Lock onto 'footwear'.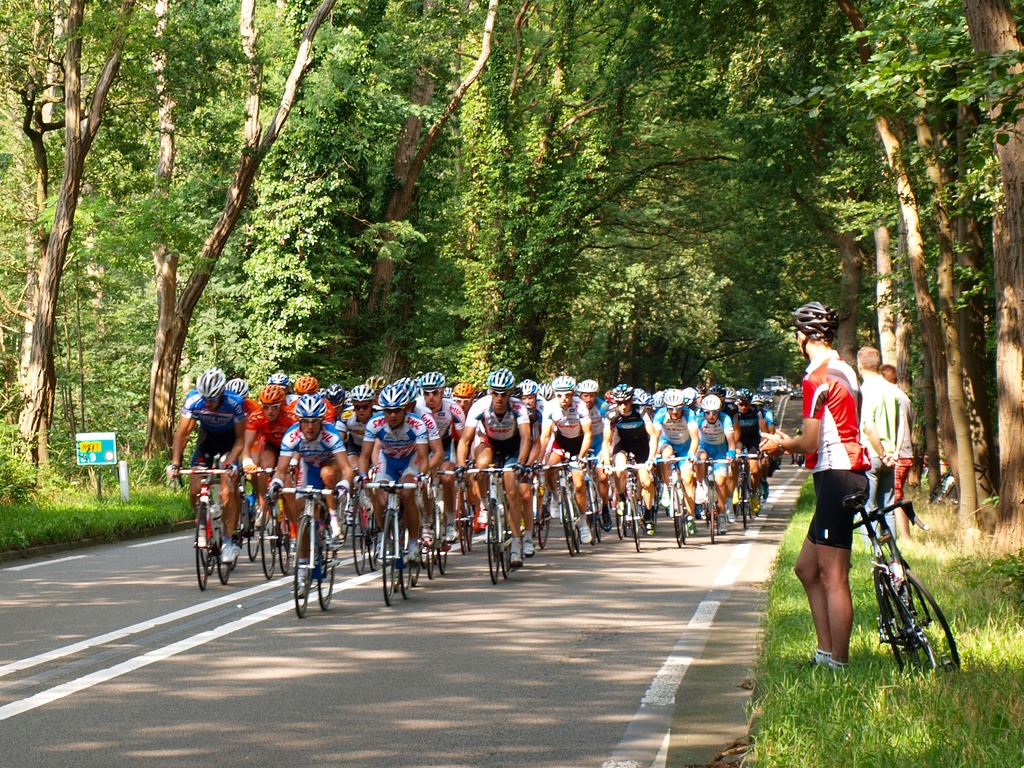
Locked: 509, 550, 522, 567.
